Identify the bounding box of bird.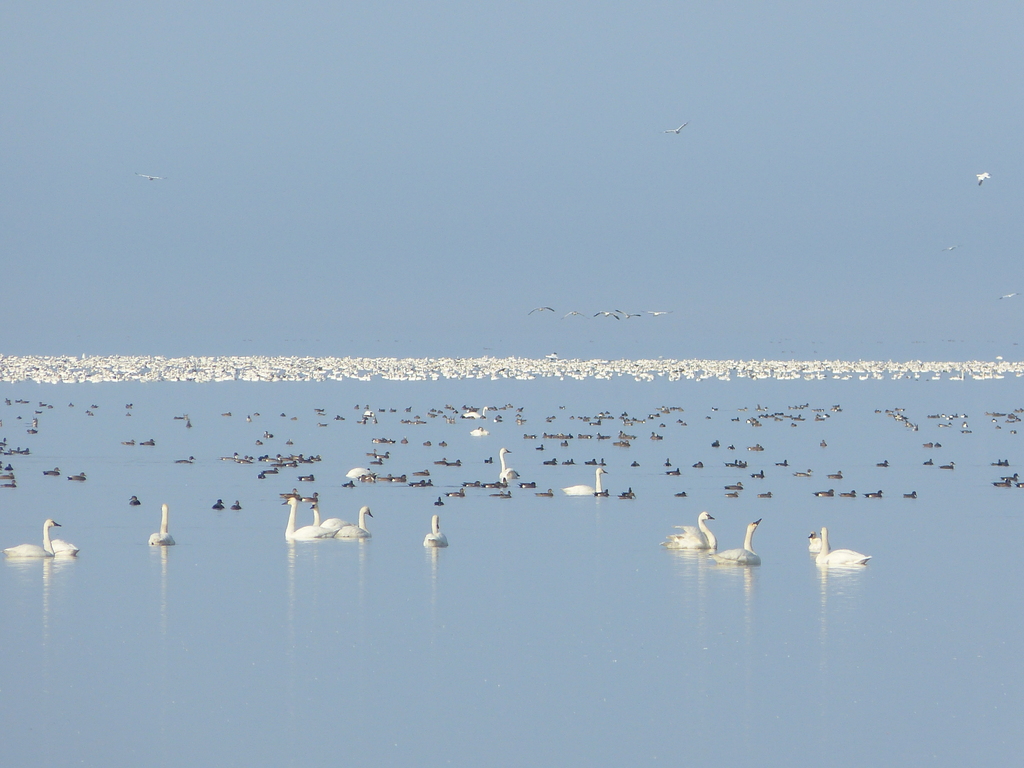
locate(128, 495, 140, 506).
